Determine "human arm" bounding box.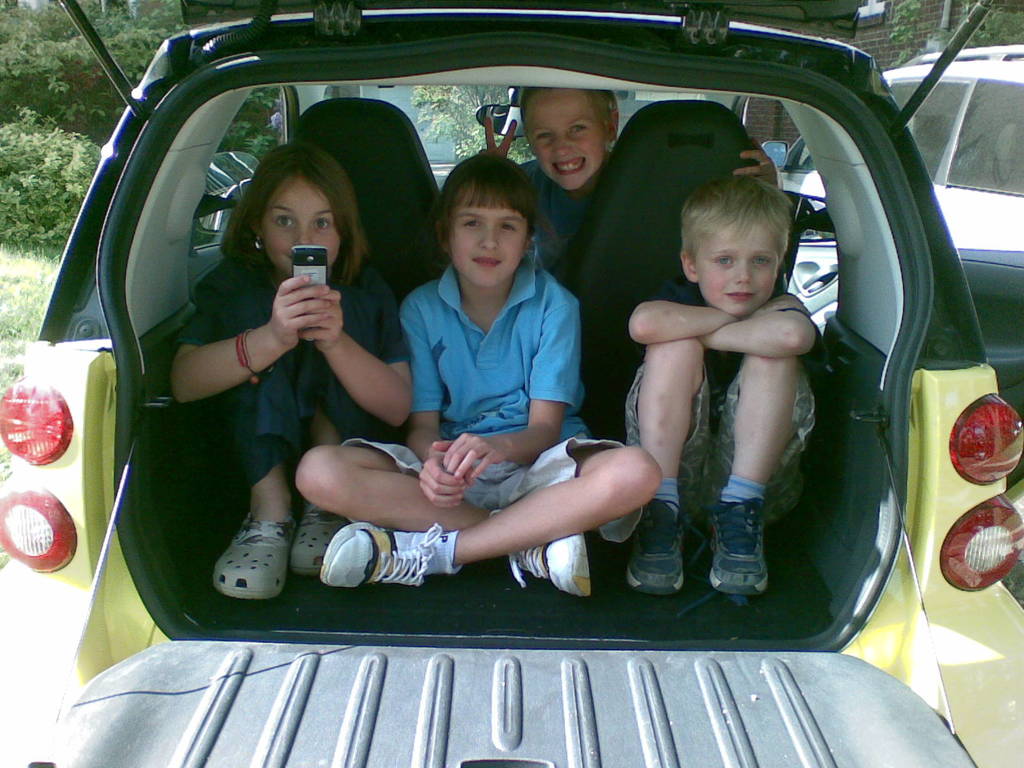
Determined: crop(728, 135, 793, 188).
